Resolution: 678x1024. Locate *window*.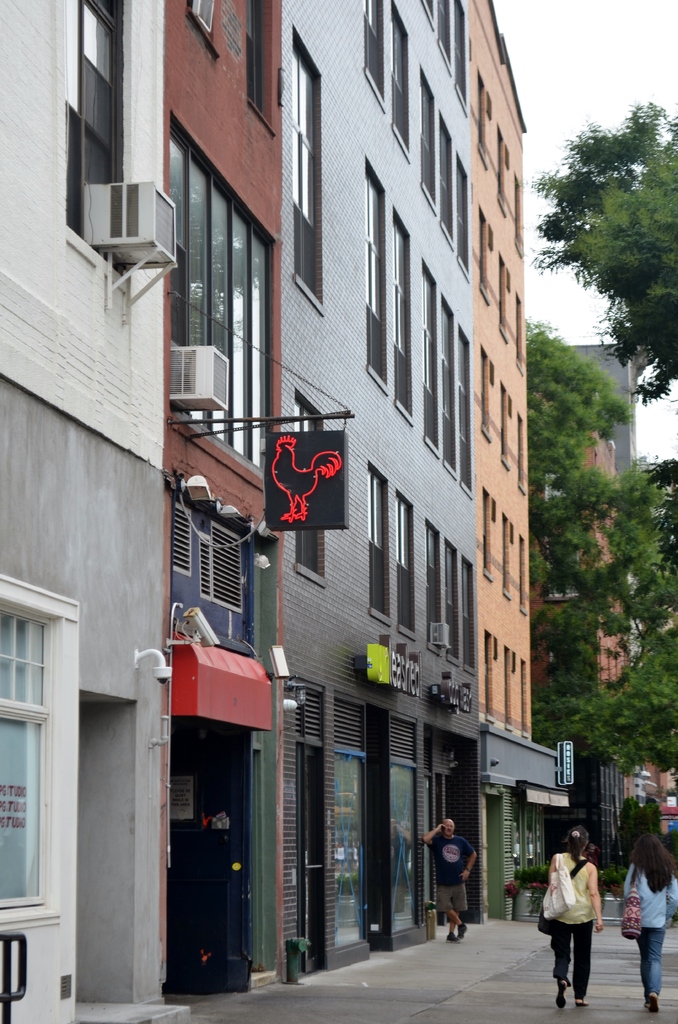
<box>396,487,419,646</box>.
